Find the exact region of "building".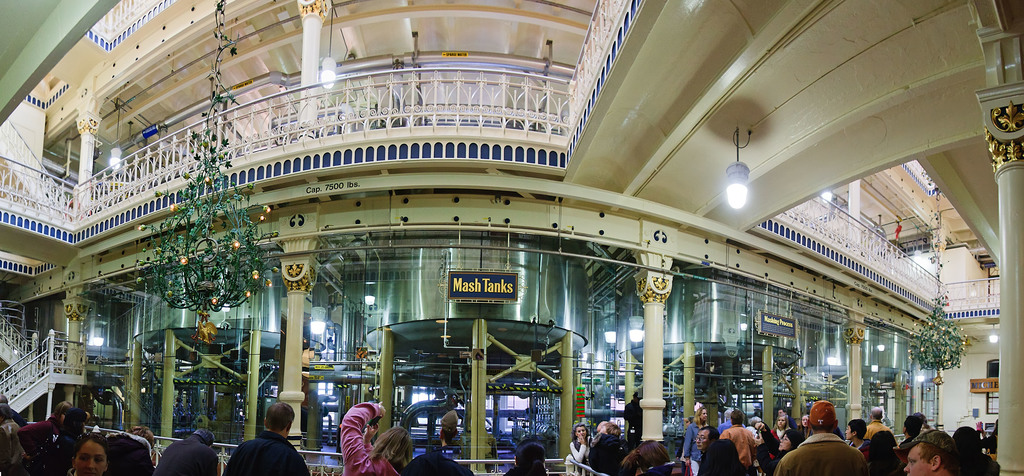
Exact region: crop(0, 0, 1023, 475).
